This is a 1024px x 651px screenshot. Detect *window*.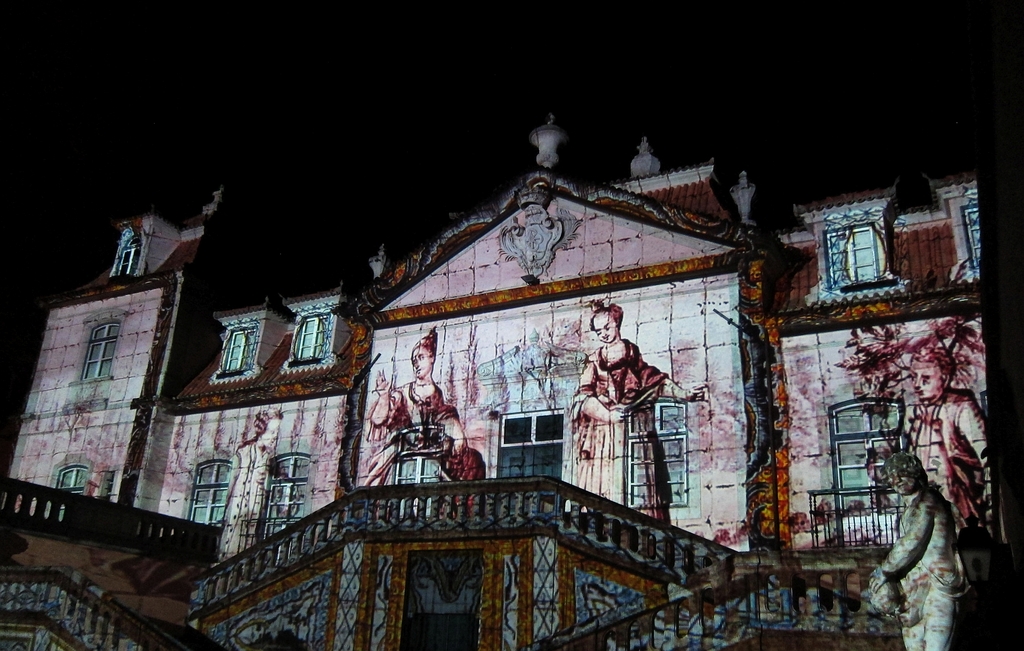
620, 403, 687, 505.
